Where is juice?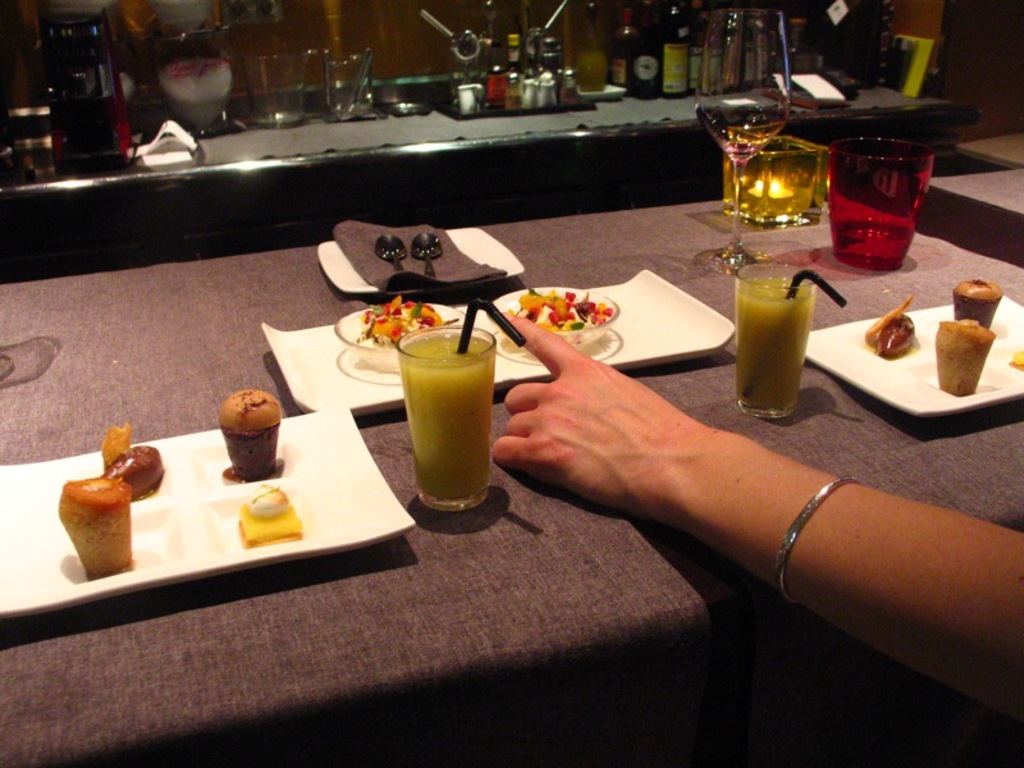
x1=732 y1=274 x2=813 y2=413.
